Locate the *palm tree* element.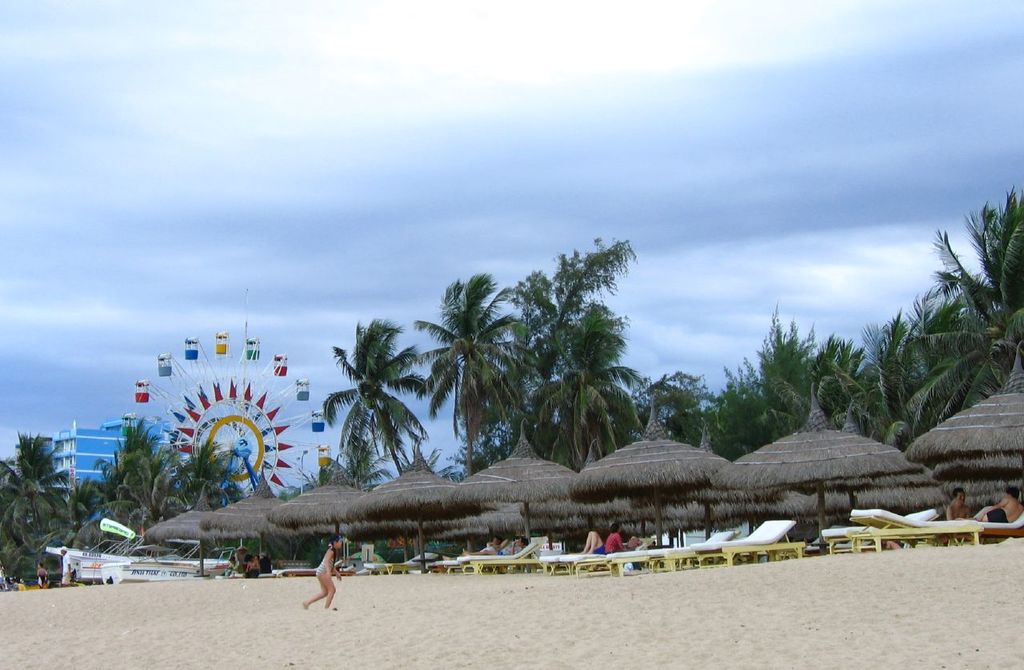
Element bbox: 423:273:525:467.
